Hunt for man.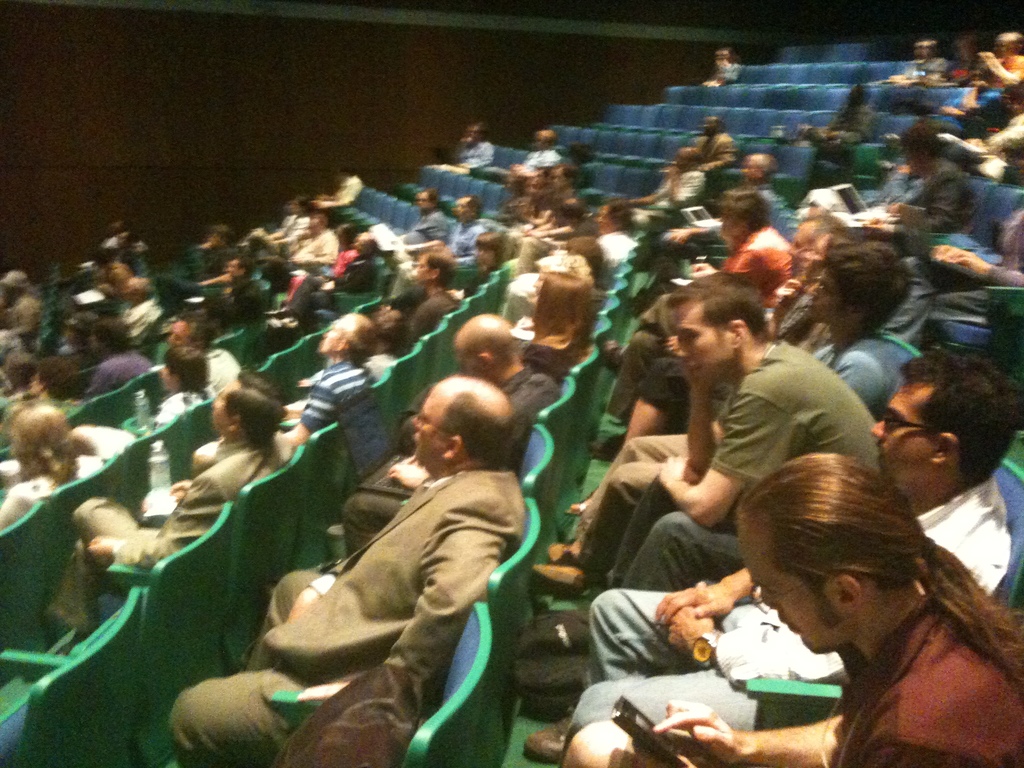
Hunted down at 630:143:710:276.
